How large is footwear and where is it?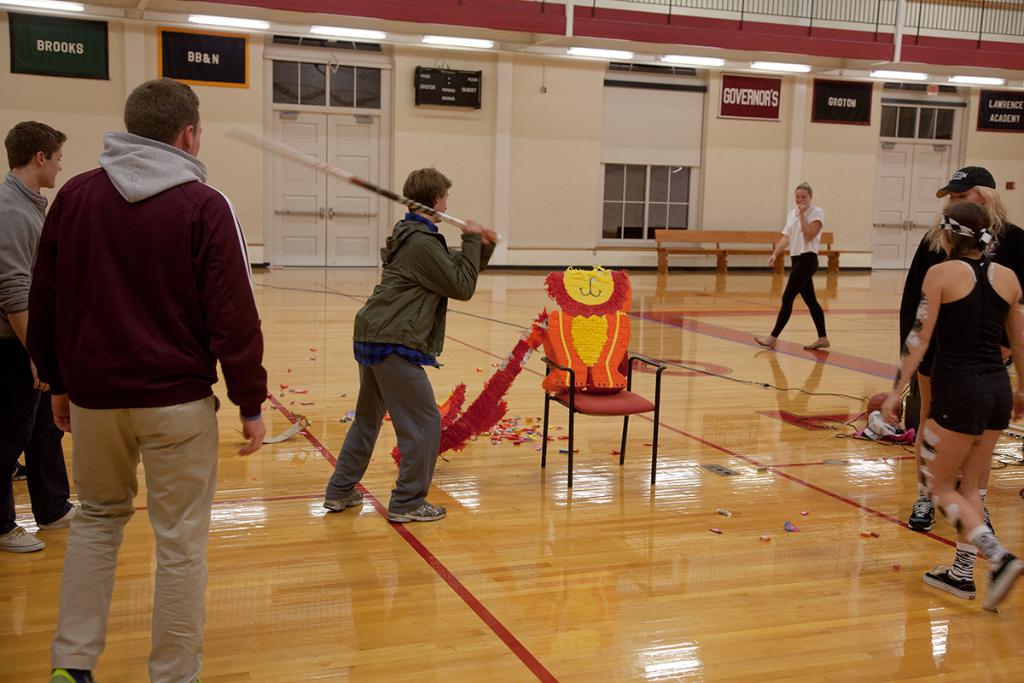
Bounding box: locate(2, 519, 49, 556).
